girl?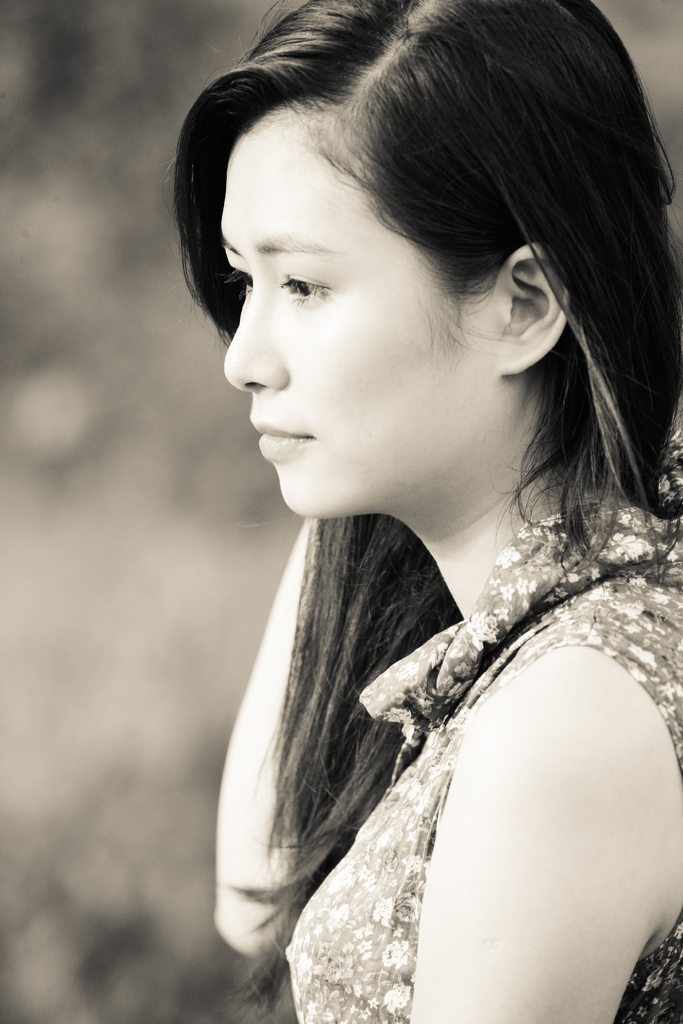
{"x1": 166, "y1": 0, "x2": 682, "y2": 1023}
